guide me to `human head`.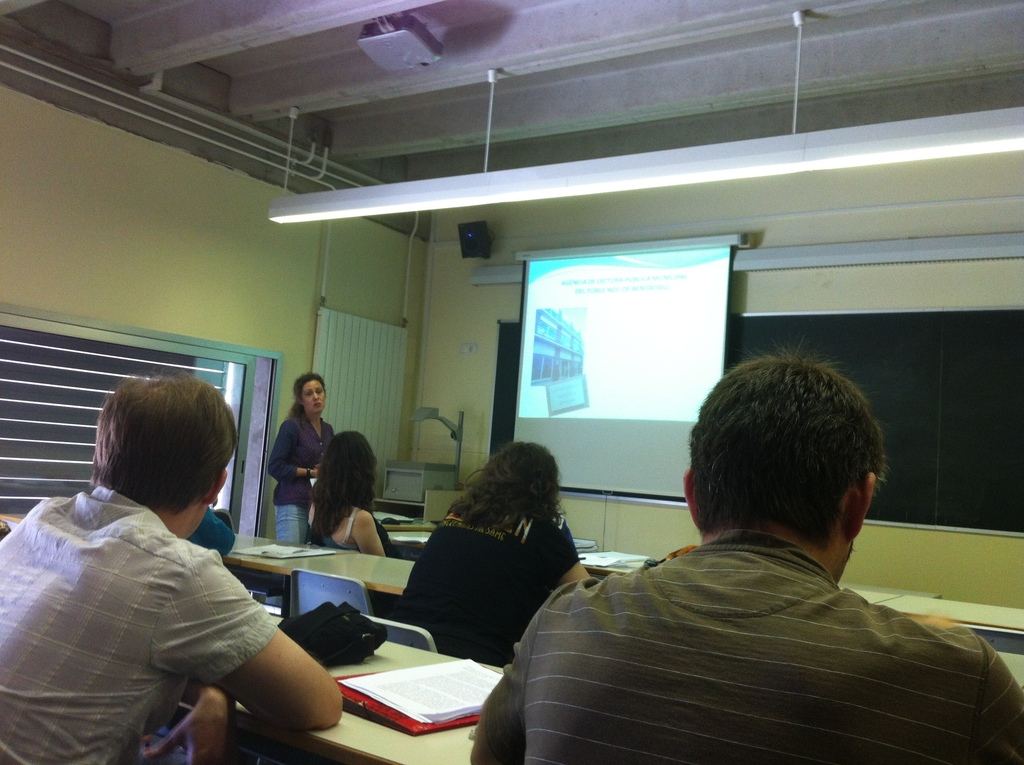
Guidance: (96,374,246,540).
